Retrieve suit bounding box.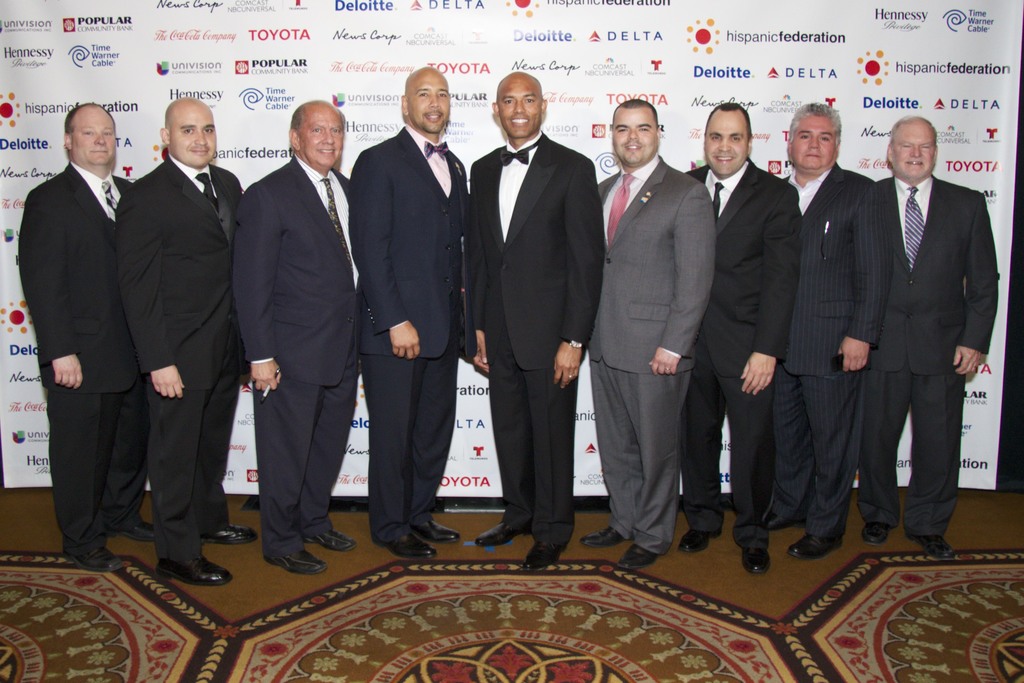
Bounding box: x1=875 y1=174 x2=999 y2=528.
